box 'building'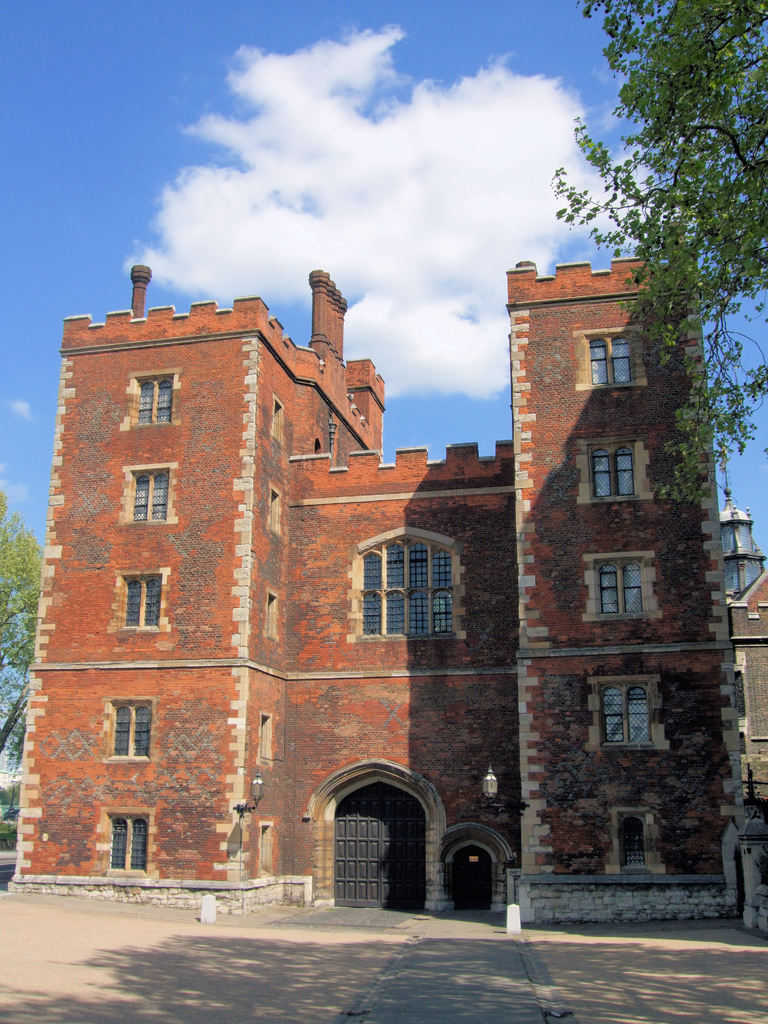
bbox=[726, 462, 765, 588]
